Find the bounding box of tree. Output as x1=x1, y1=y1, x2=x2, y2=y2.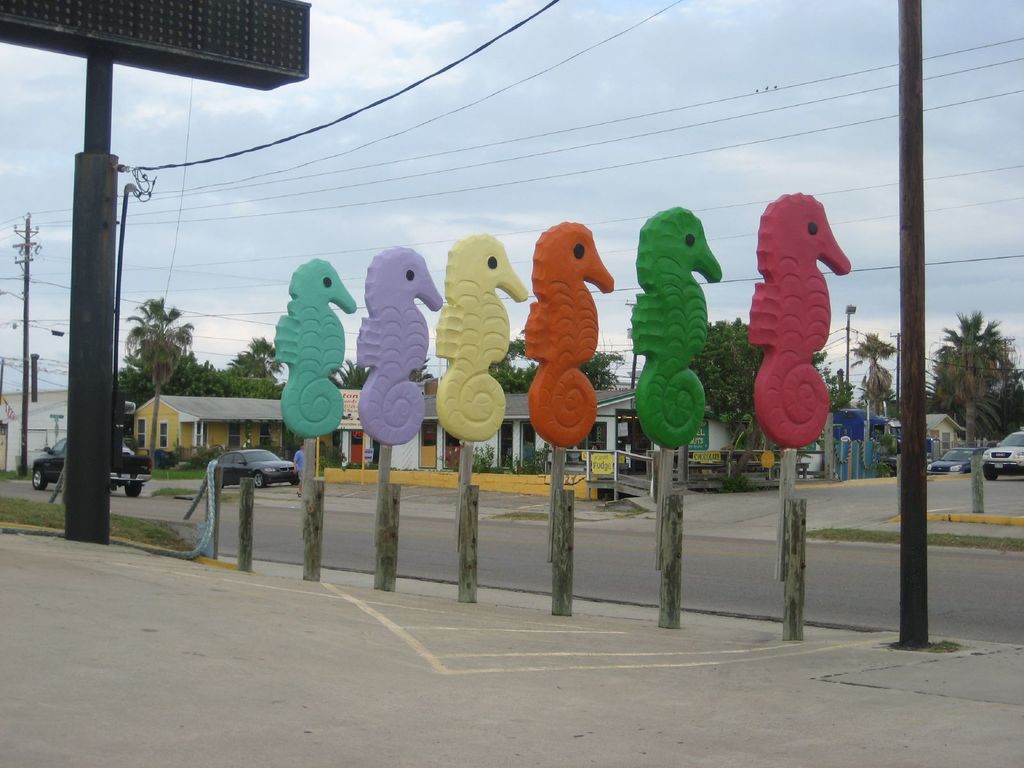
x1=578, y1=352, x2=632, y2=399.
